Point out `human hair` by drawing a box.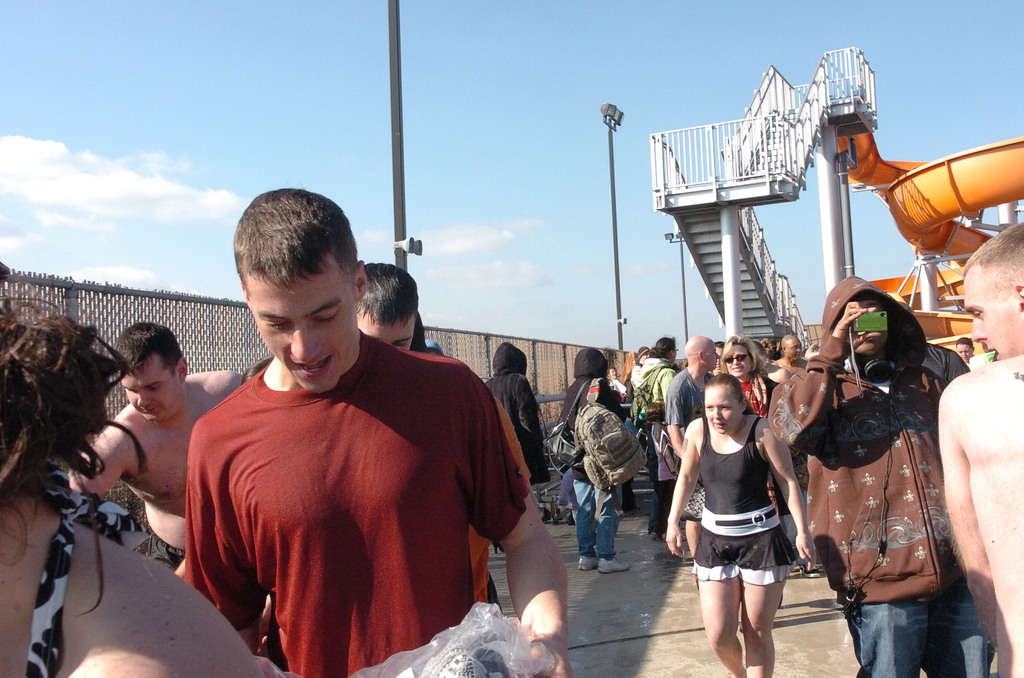
(left=2, top=289, right=106, bottom=553).
